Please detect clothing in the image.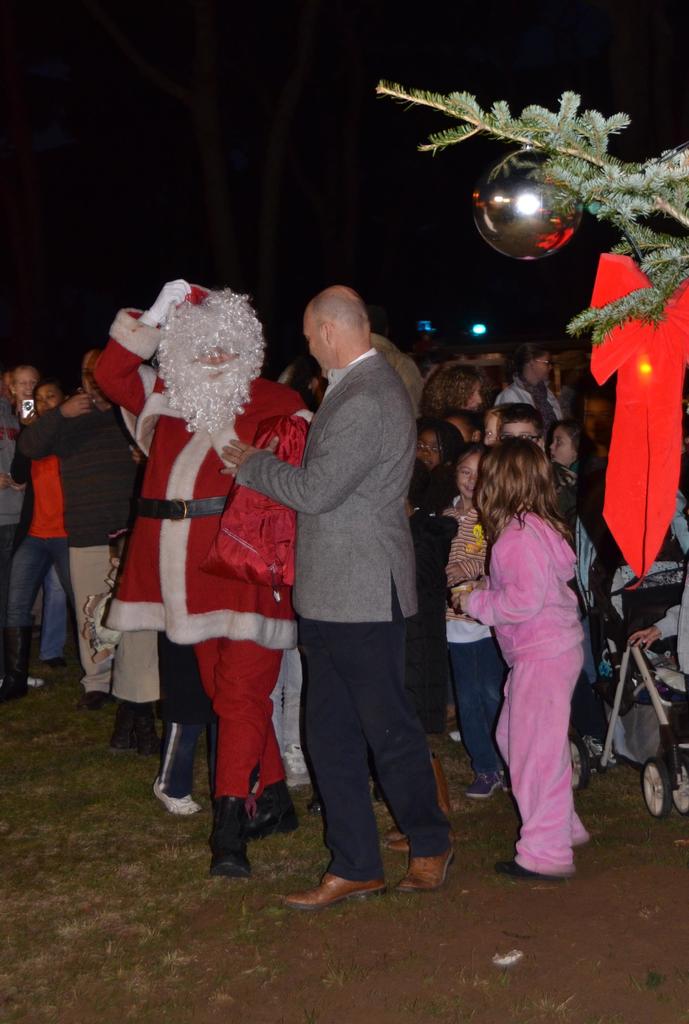
[left=25, top=387, right=156, bottom=687].
